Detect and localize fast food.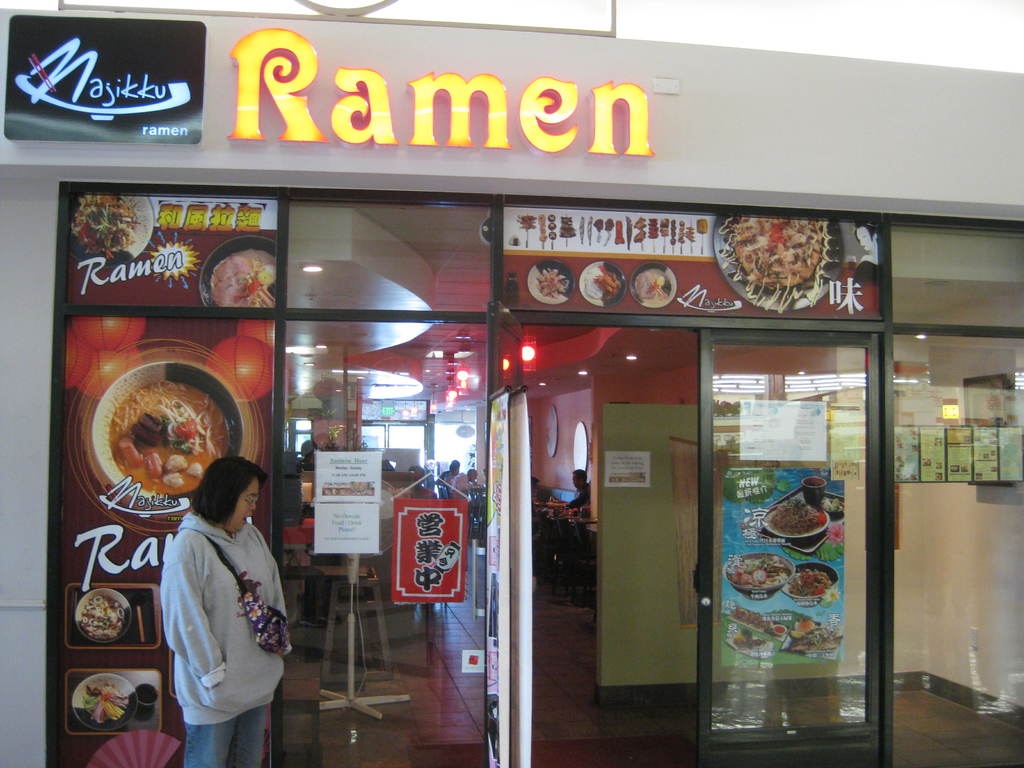
Localized at 536:266:572:299.
